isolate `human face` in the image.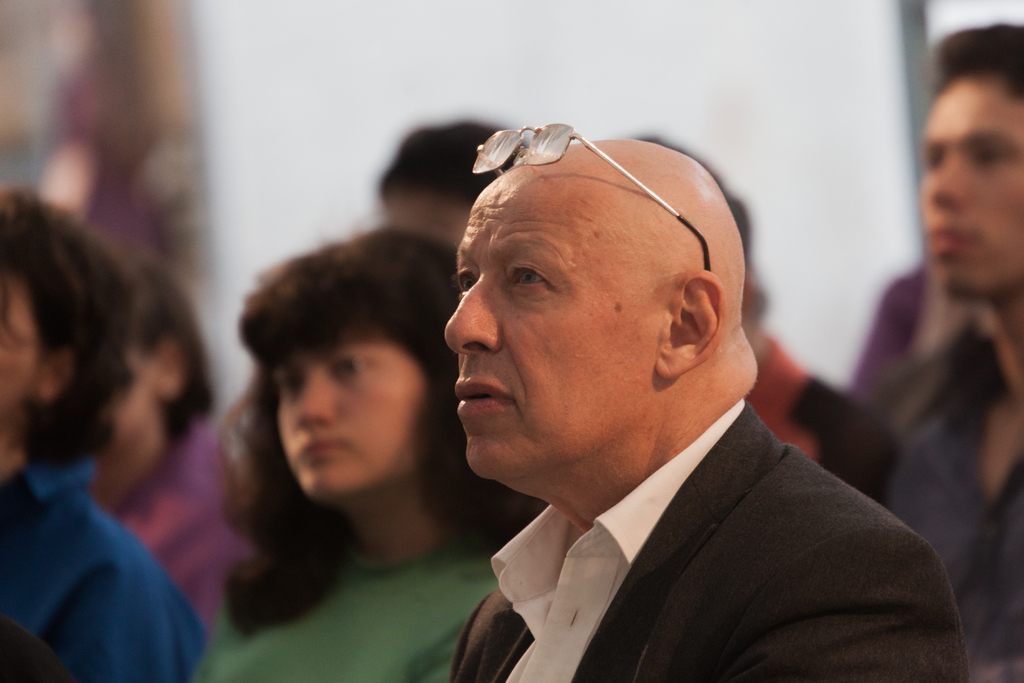
Isolated region: Rect(444, 168, 643, 473).
